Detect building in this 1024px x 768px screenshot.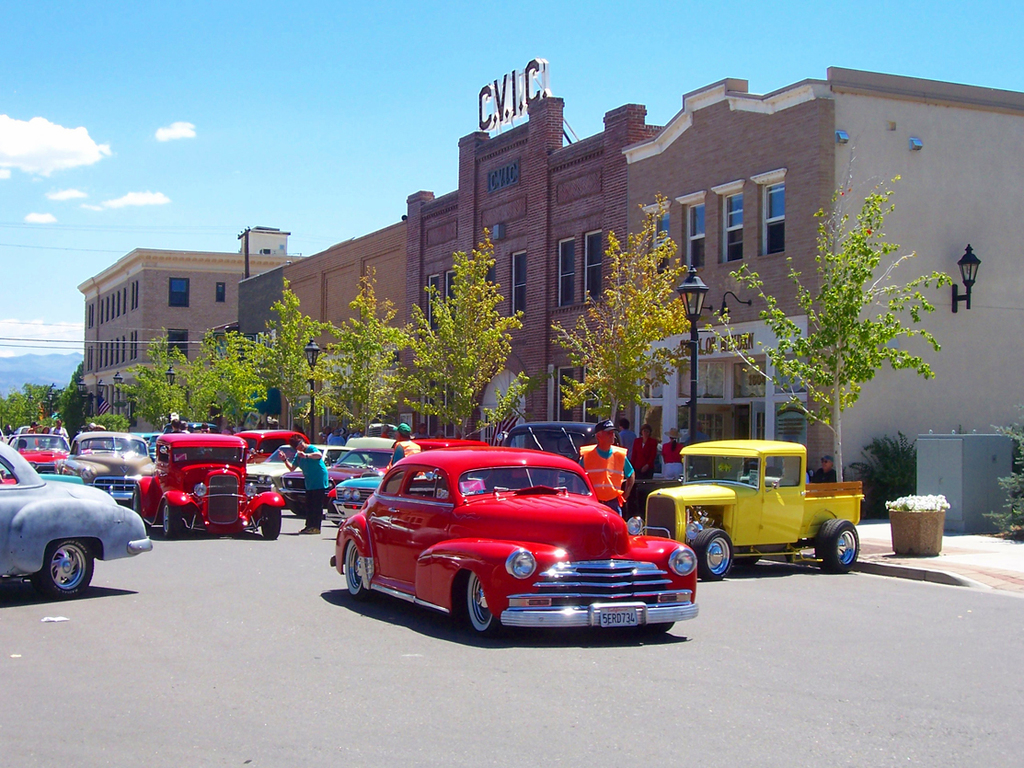
Detection: l=61, t=252, r=316, b=453.
